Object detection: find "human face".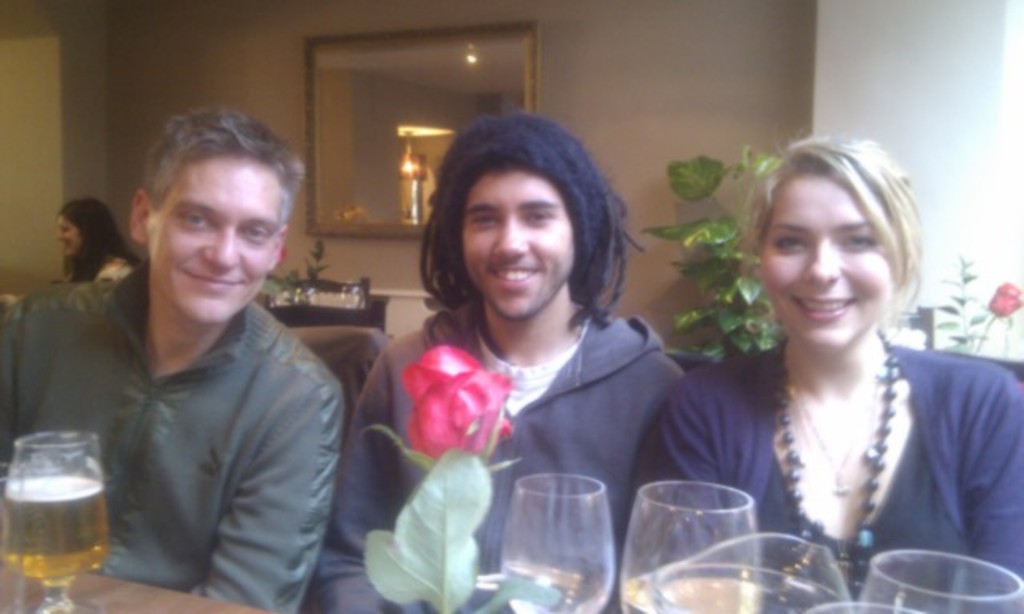
rect(461, 174, 574, 323).
